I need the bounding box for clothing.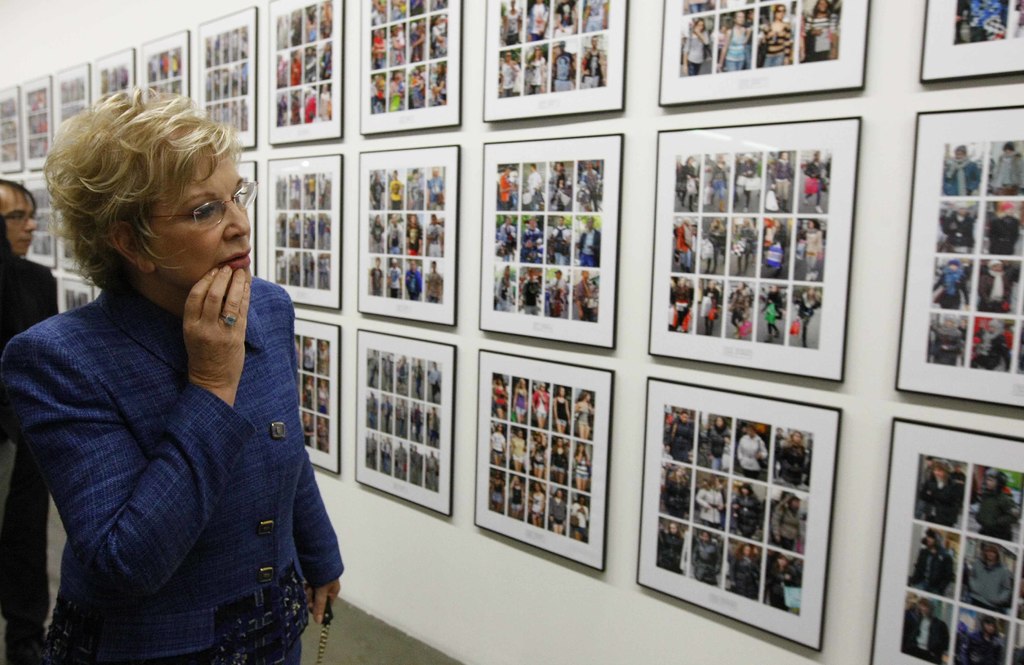
Here it is: x1=433 y1=23 x2=446 y2=56.
